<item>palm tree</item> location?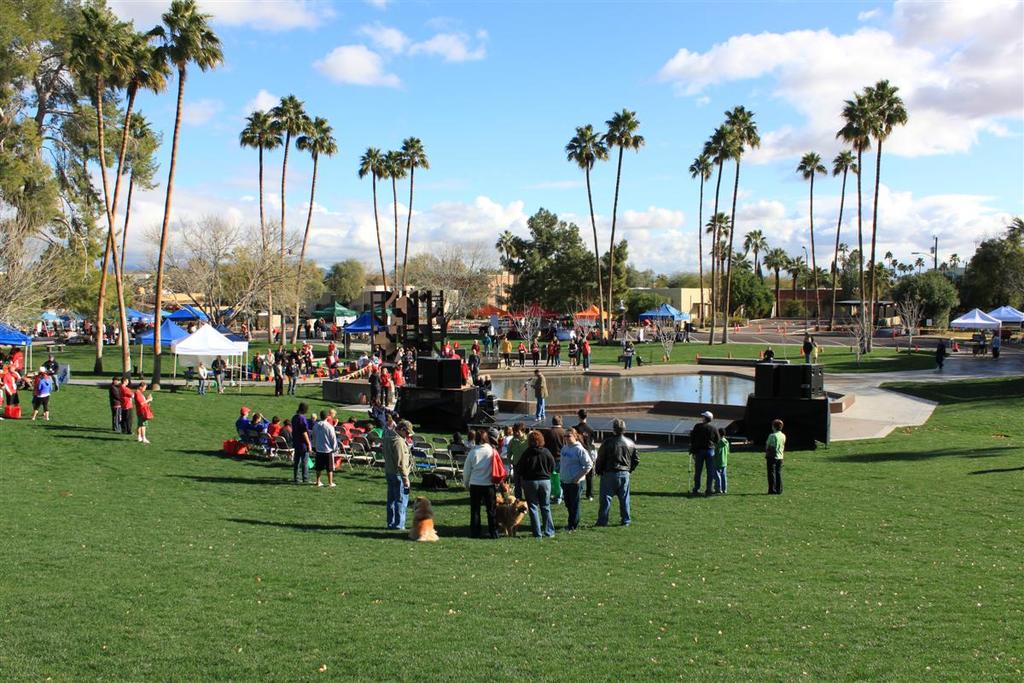
170 0 214 319
